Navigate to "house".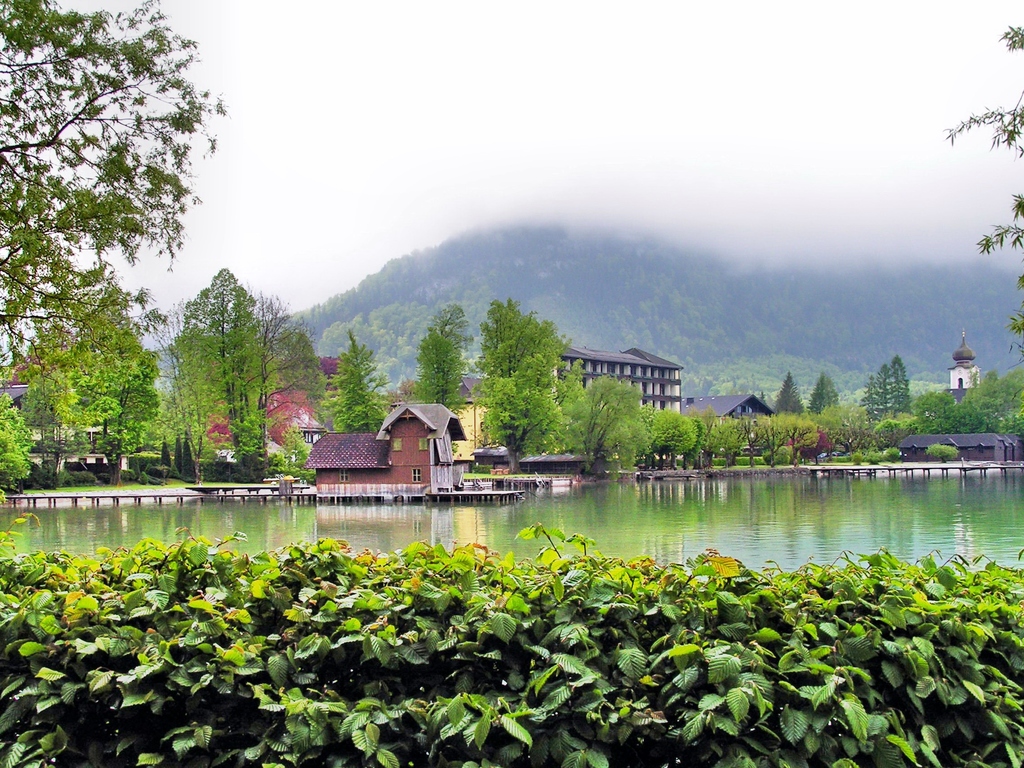
Navigation target: [30, 450, 112, 477].
